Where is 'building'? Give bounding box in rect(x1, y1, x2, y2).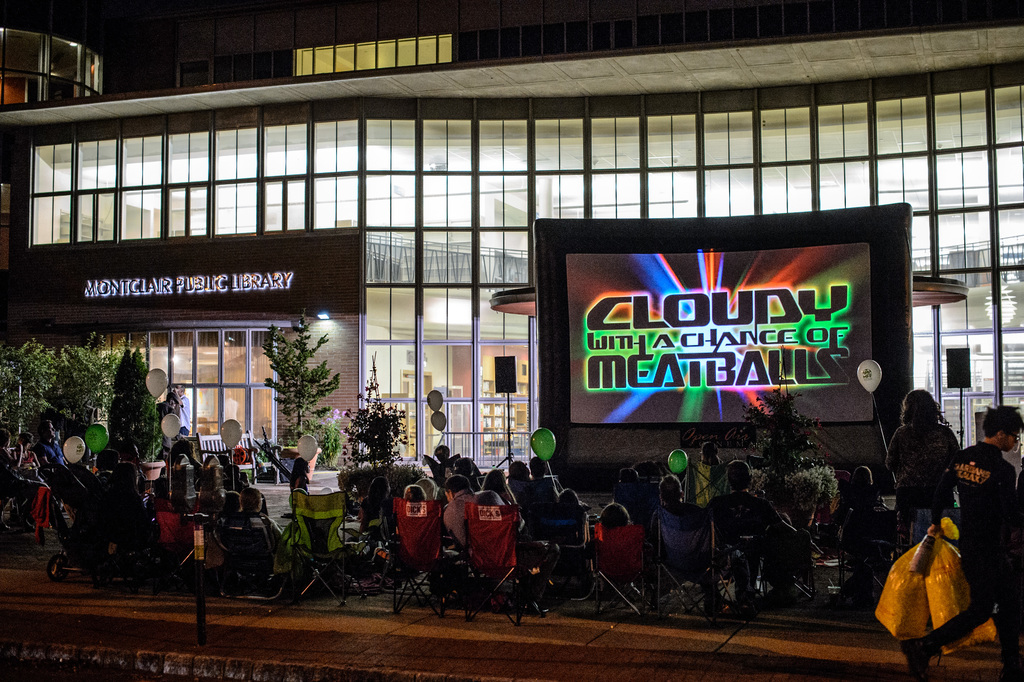
rect(0, 0, 1023, 492).
